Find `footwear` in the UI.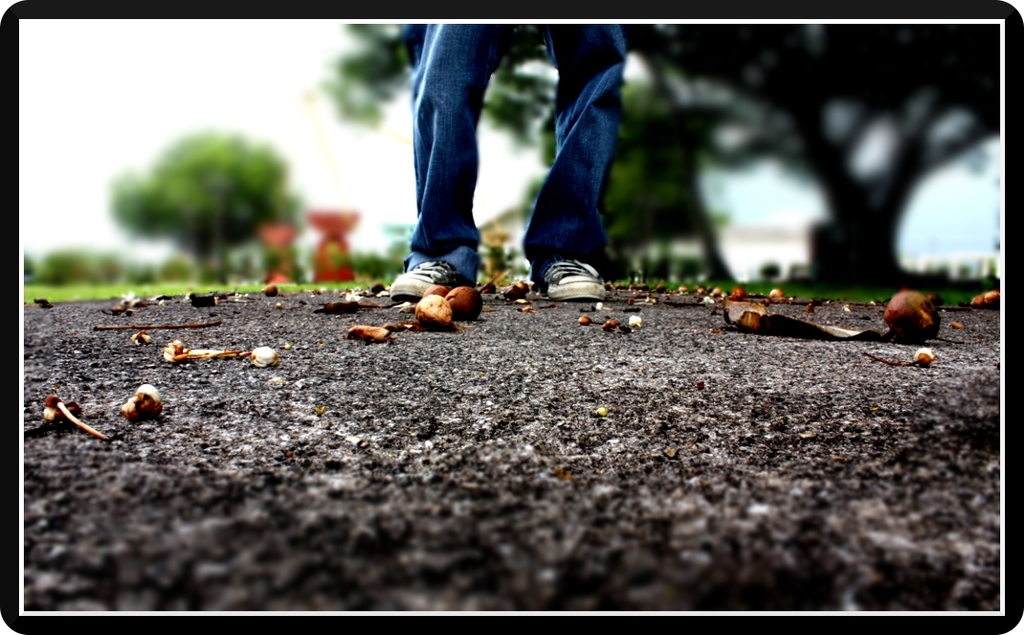
UI element at (left=384, top=260, right=468, bottom=304).
